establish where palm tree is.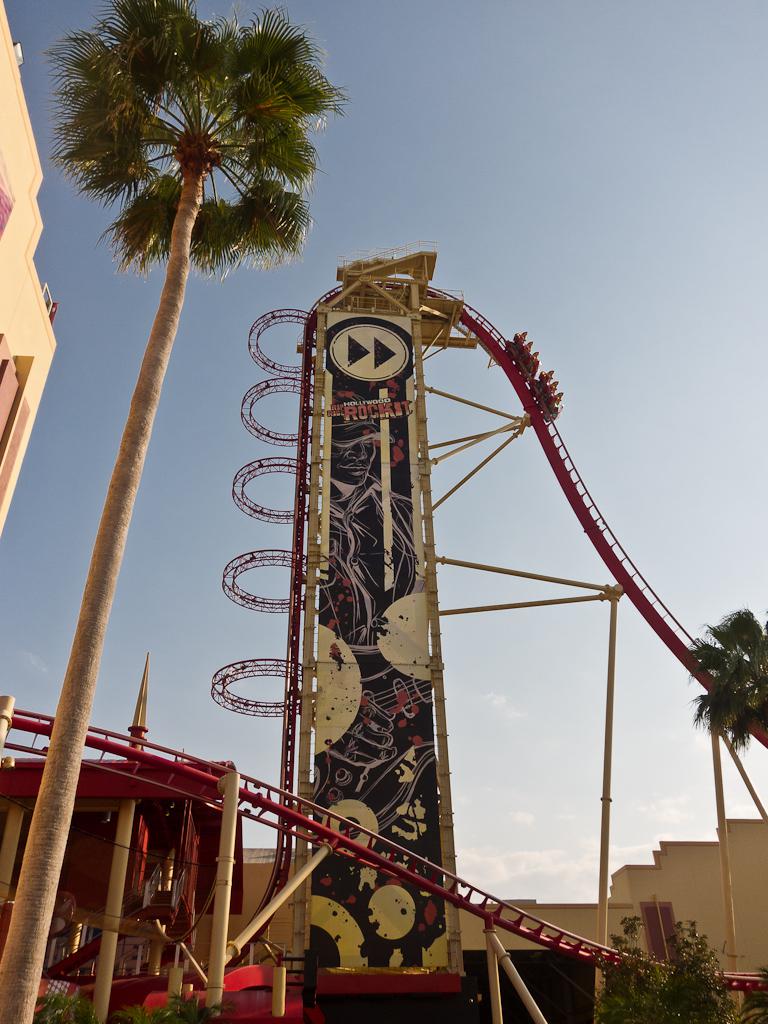
Established at <region>681, 596, 767, 760</region>.
